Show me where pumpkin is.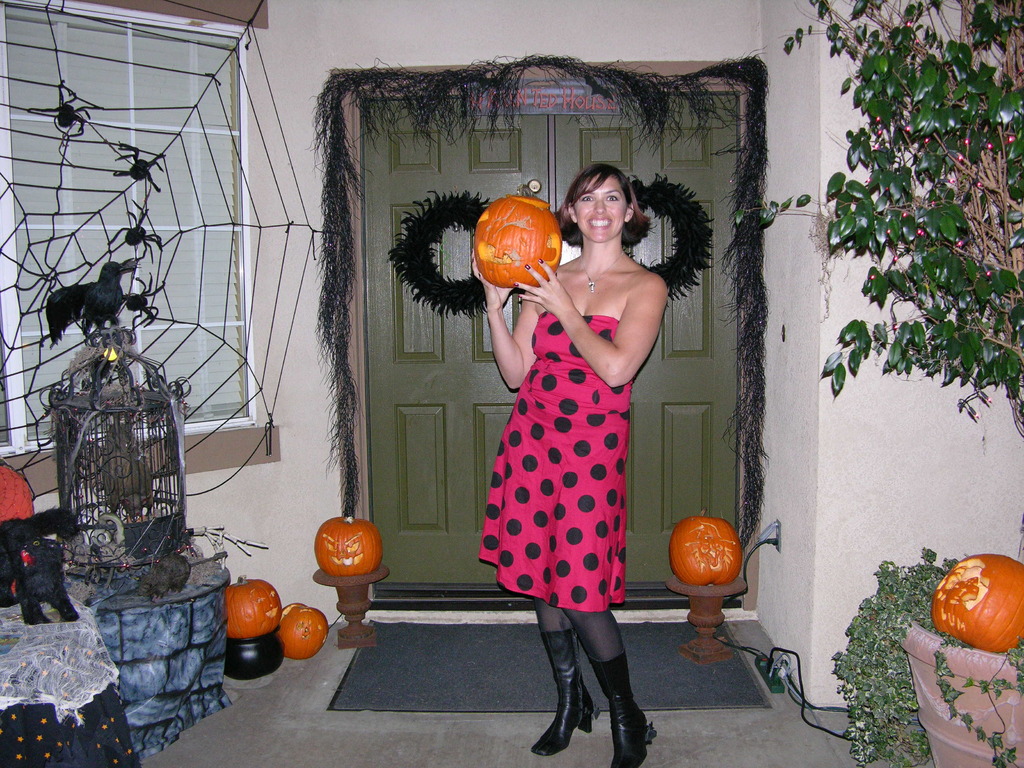
pumpkin is at (676,514,744,586).
